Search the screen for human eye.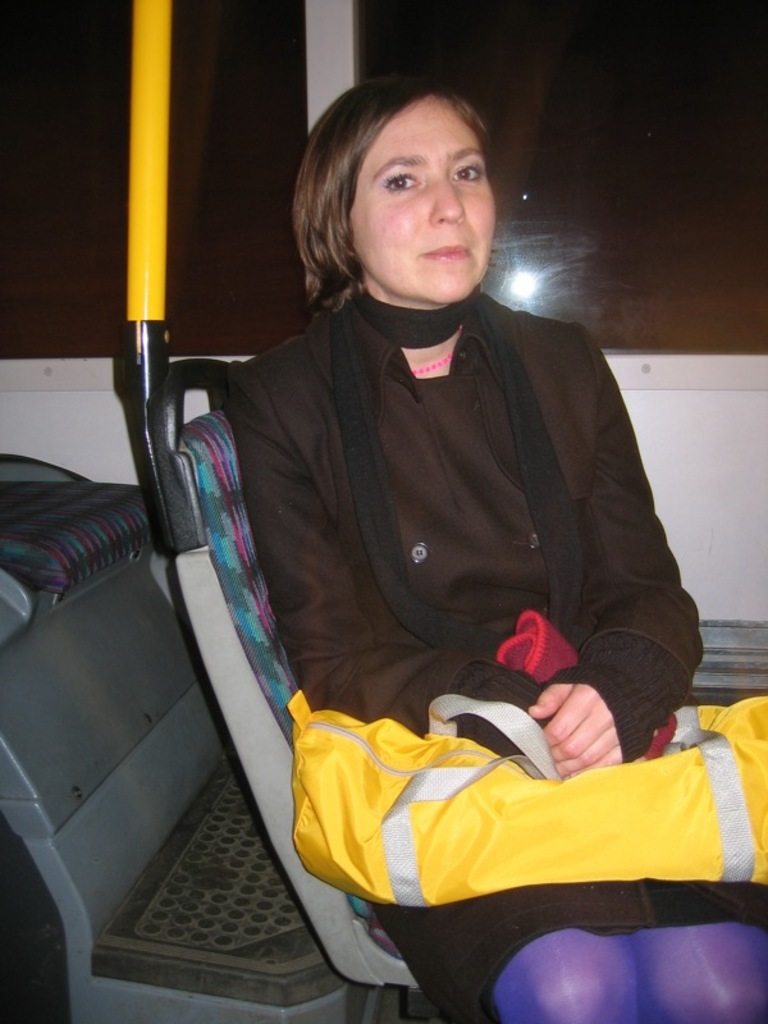
Found at crop(380, 172, 422, 196).
